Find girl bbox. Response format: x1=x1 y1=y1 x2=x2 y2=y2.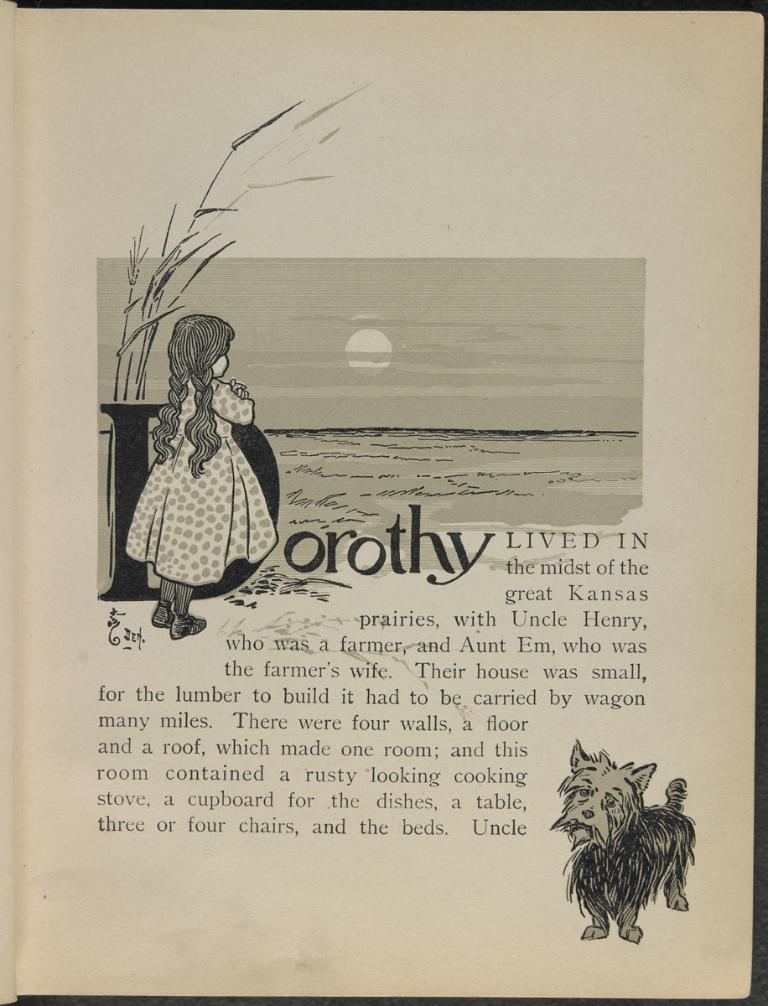
x1=125 y1=309 x2=292 y2=635.
